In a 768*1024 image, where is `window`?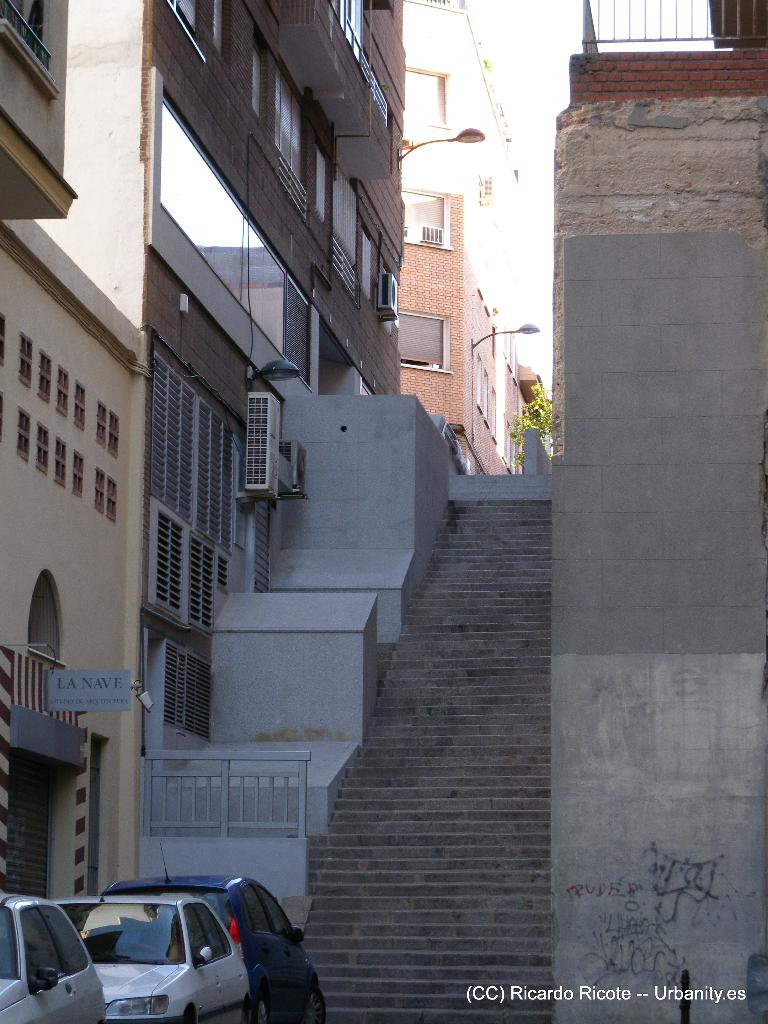
bbox=(97, 399, 109, 448).
